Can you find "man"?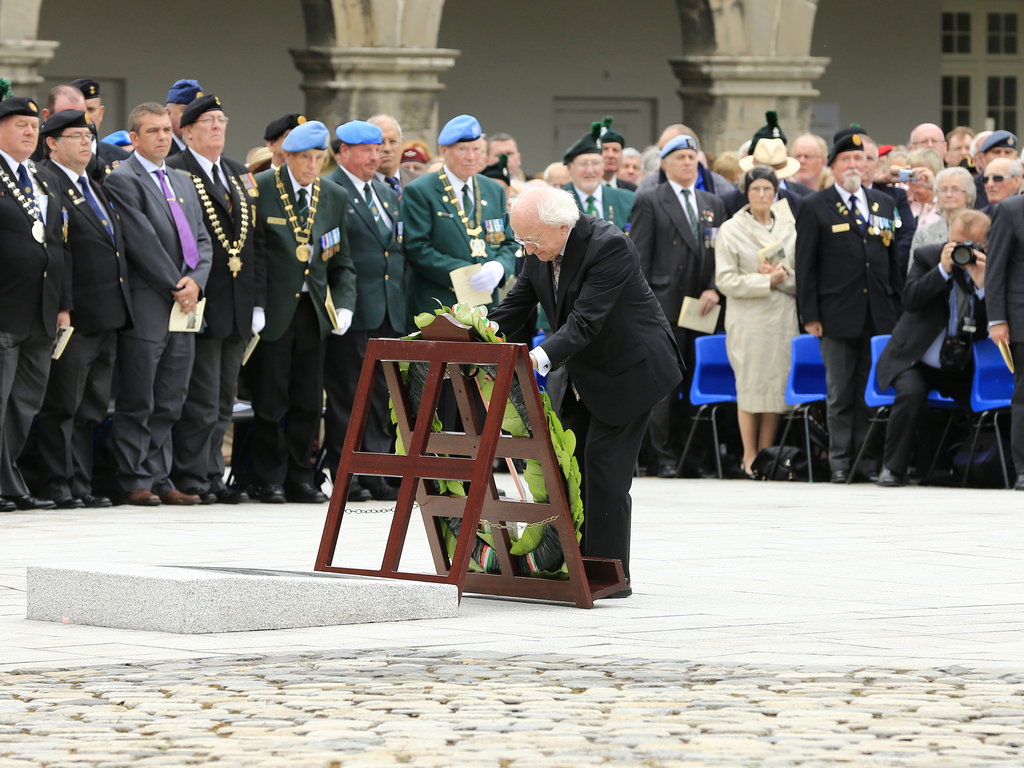
Yes, bounding box: (255,119,353,505).
